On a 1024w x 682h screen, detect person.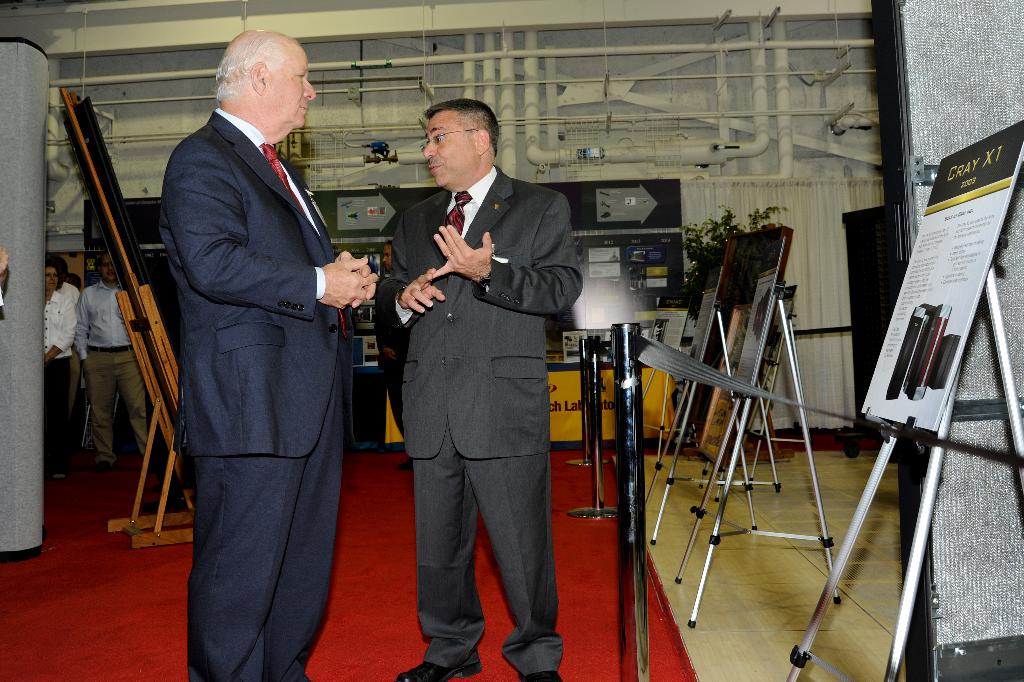
76:251:158:472.
